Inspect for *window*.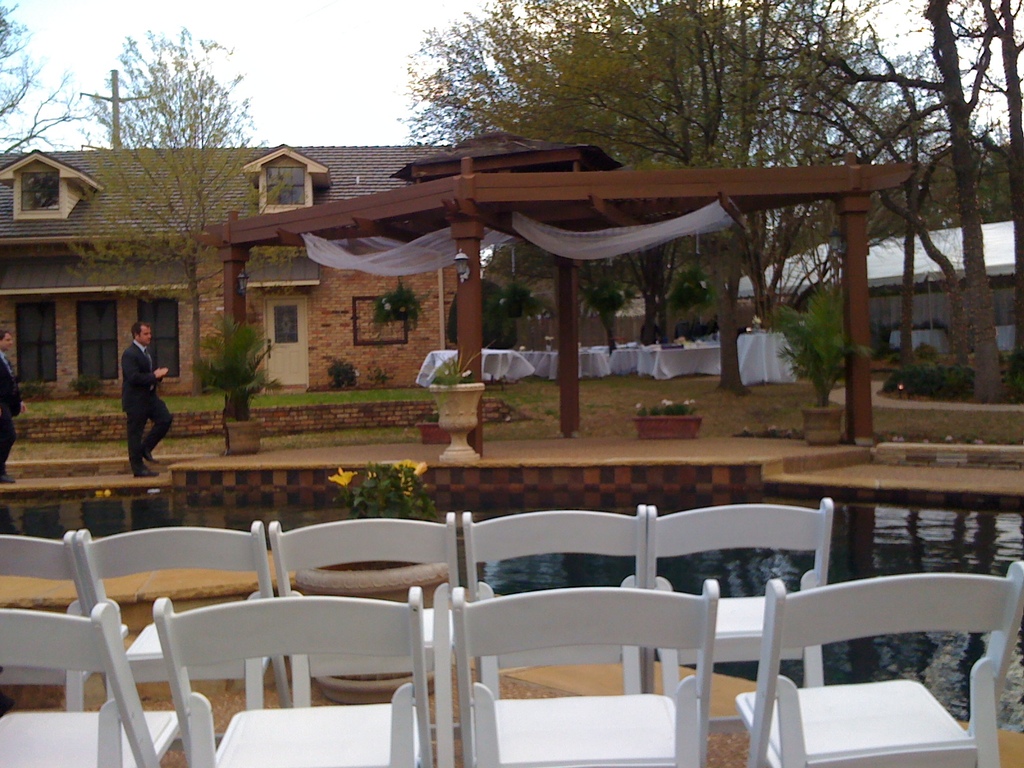
Inspection: <box>248,144,328,221</box>.
